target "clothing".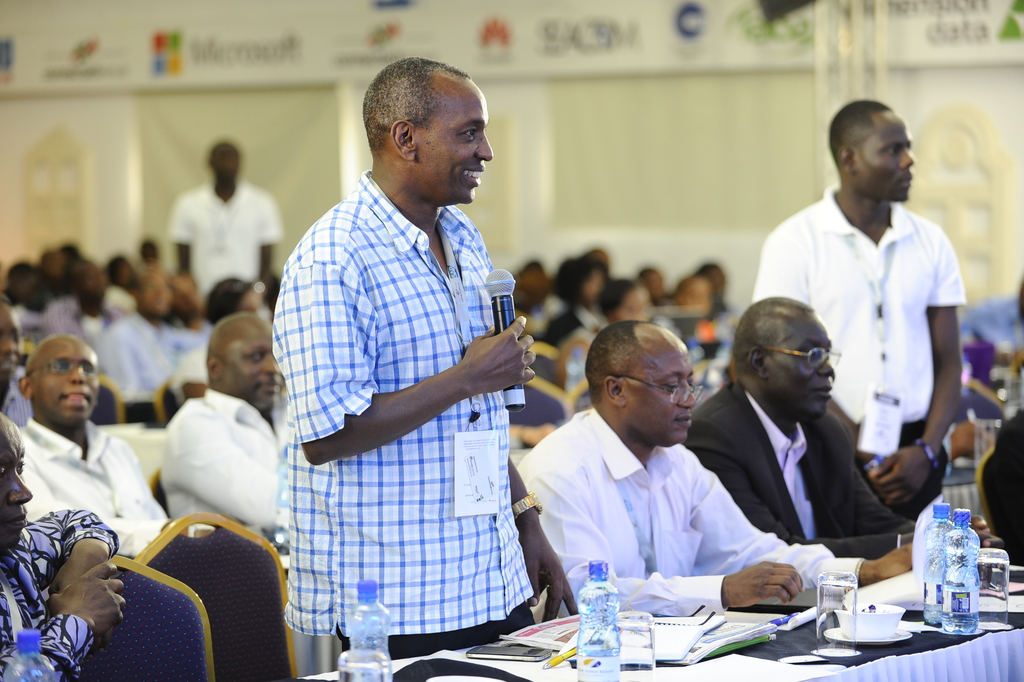
Target region: [0,499,124,681].
